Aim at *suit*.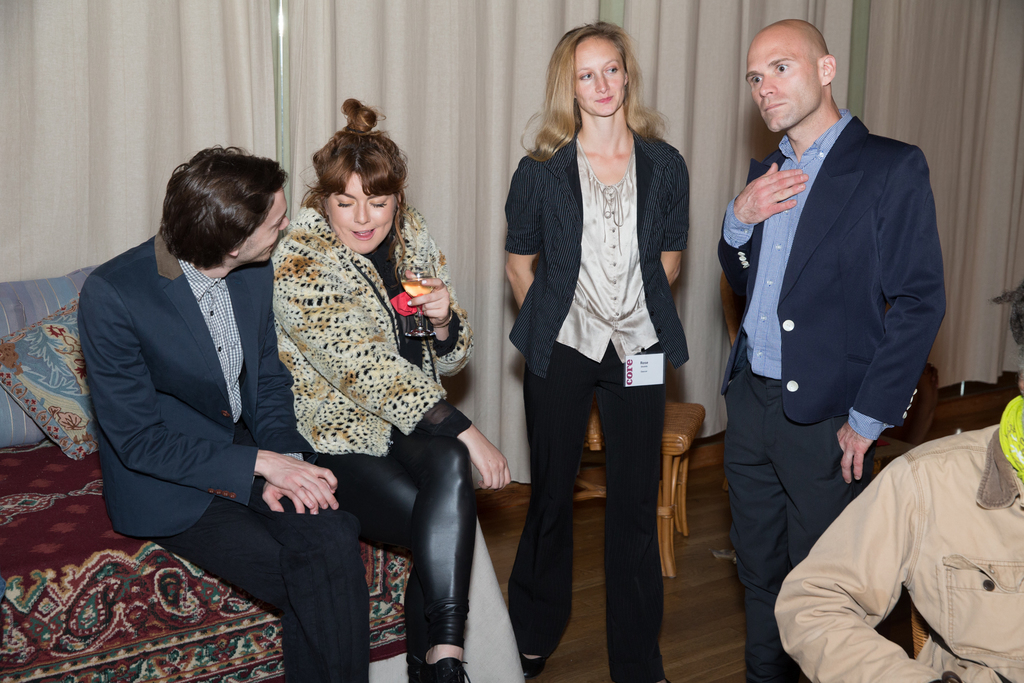
Aimed at 714, 12, 956, 671.
